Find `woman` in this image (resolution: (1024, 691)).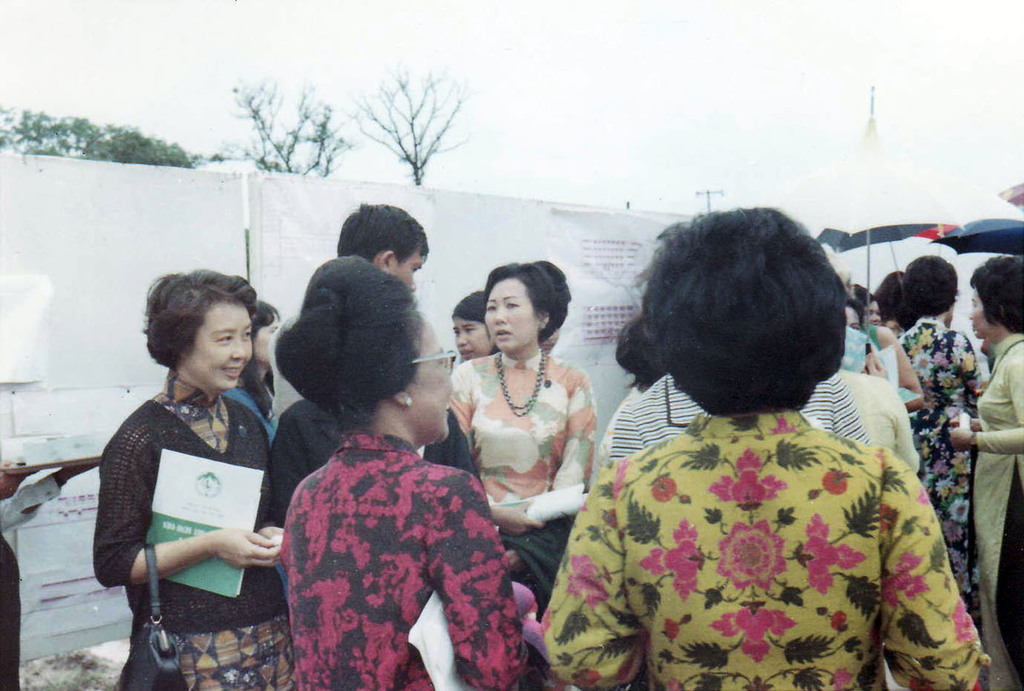
bbox(91, 269, 279, 690).
